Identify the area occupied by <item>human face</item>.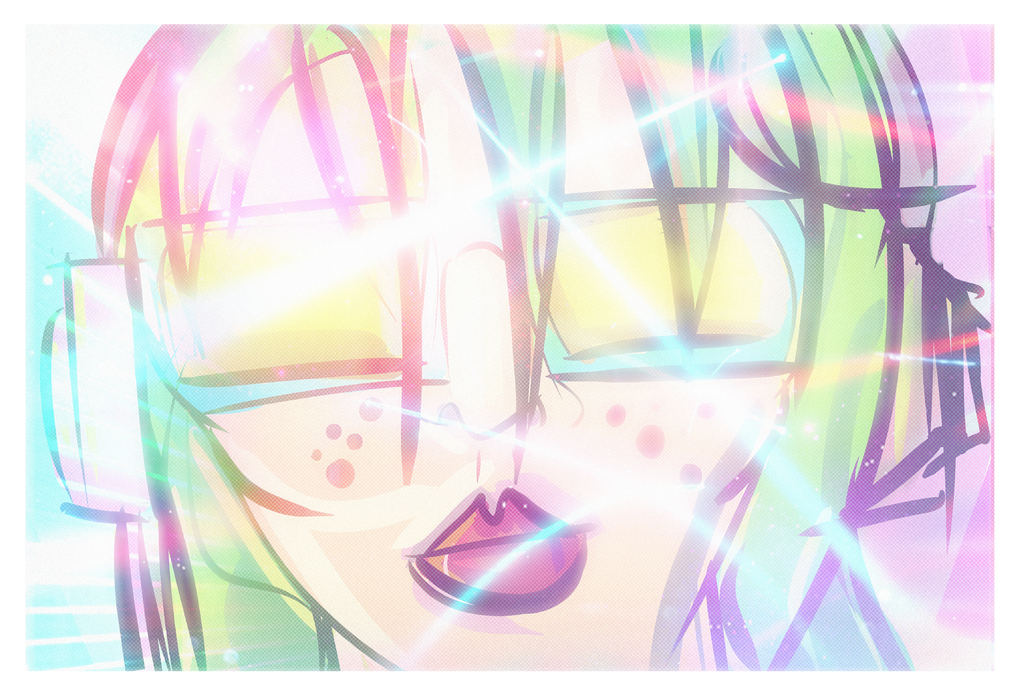
Area: rect(133, 21, 912, 679).
